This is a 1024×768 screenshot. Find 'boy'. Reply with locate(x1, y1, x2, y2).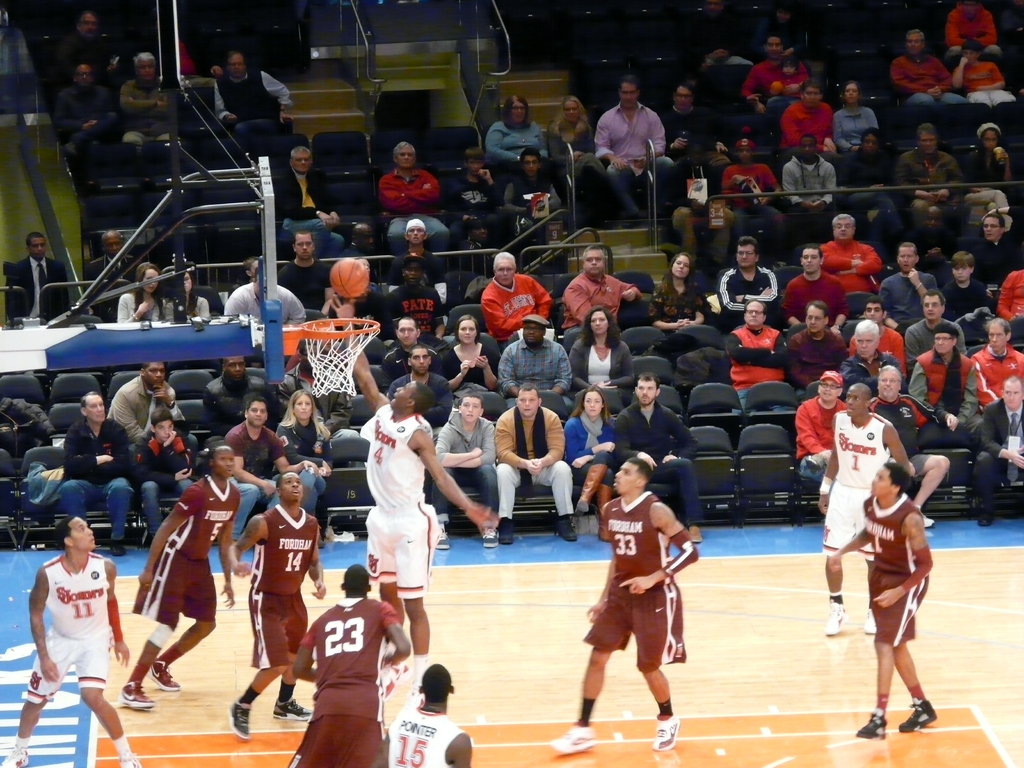
locate(22, 515, 138, 767).
